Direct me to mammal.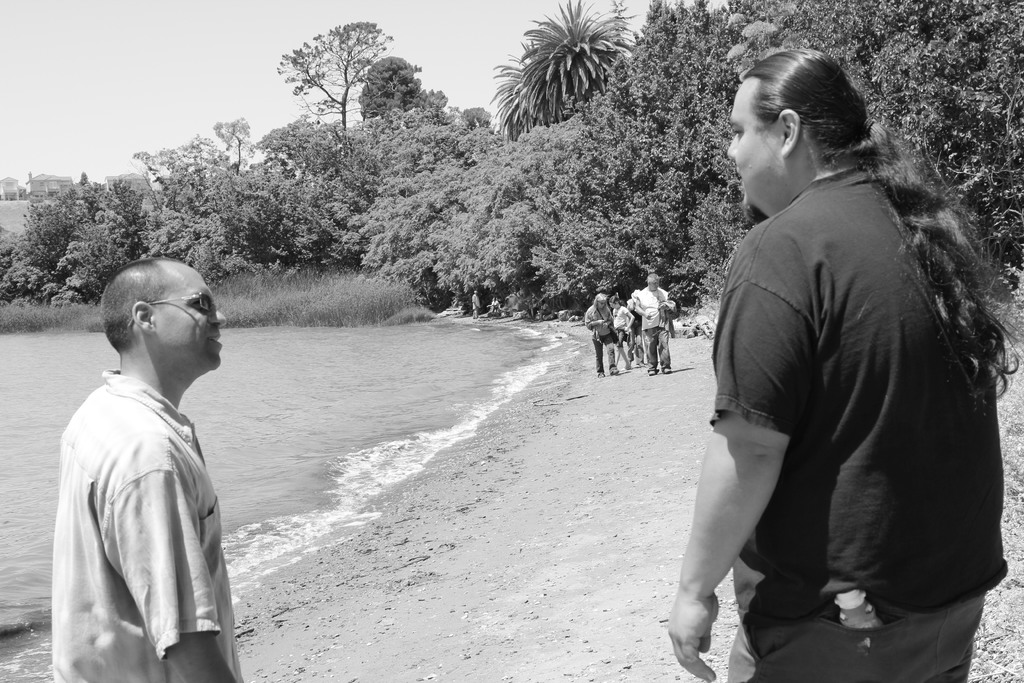
Direction: bbox=(637, 270, 671, 375).
